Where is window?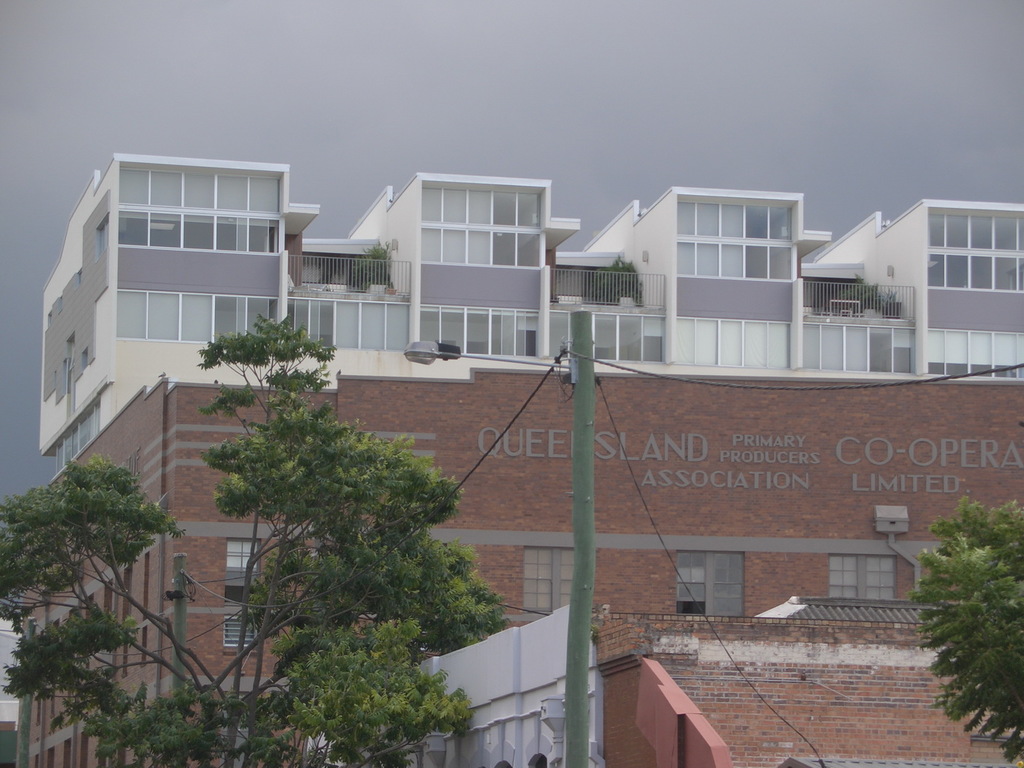
<region>281, 299, 415, 349</region>.
